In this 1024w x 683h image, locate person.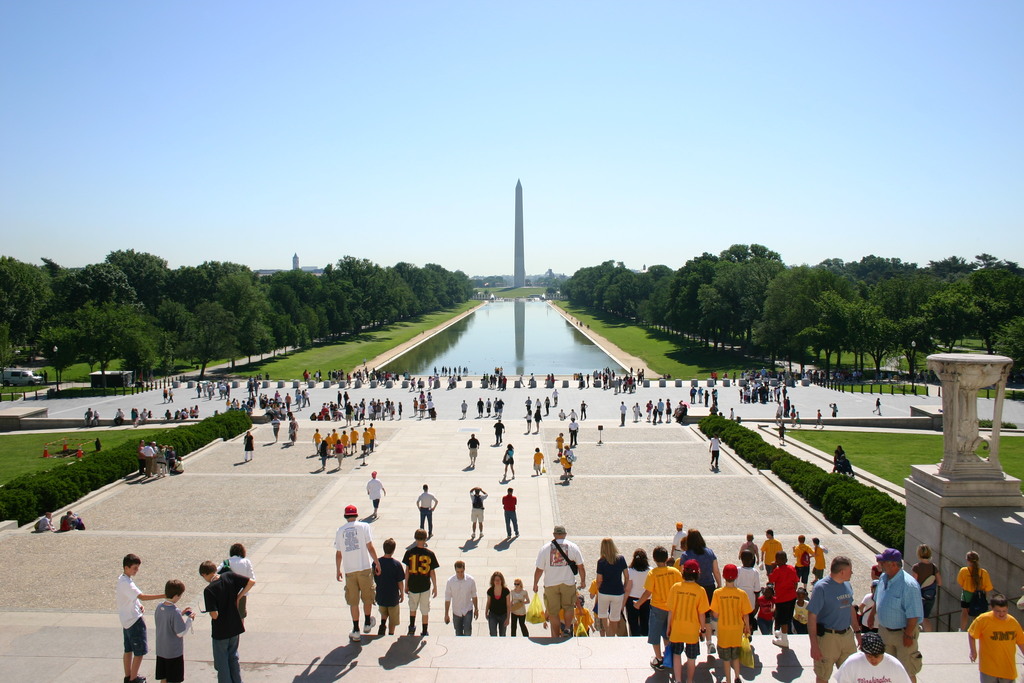
Bounding box: [x1=794, y1=413, x2=802, y2=429].
